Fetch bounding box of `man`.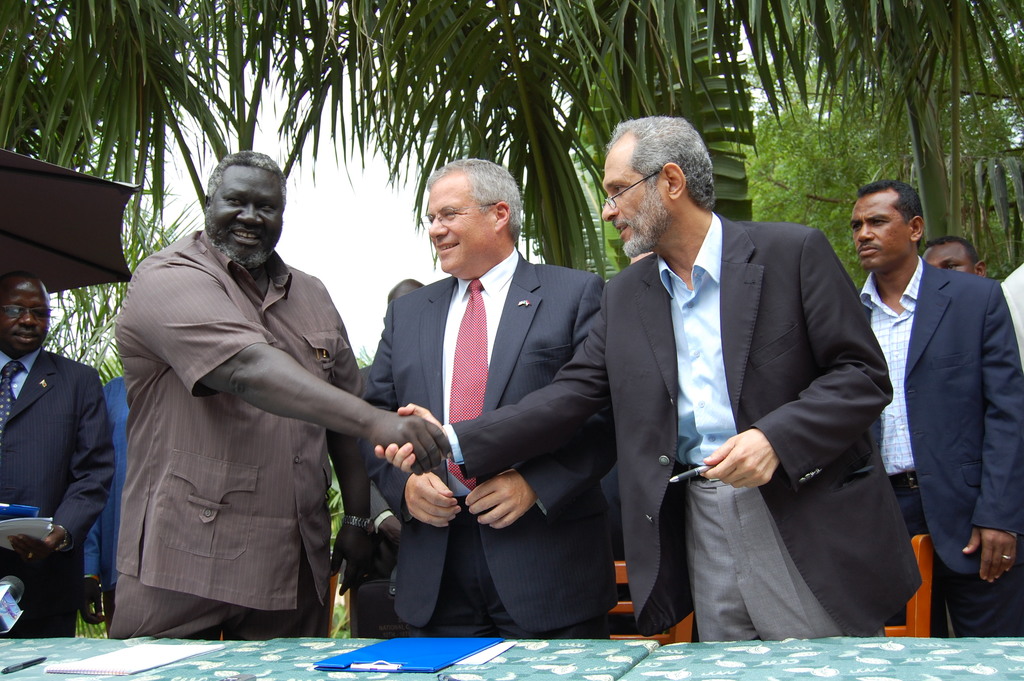
Bbox: (x1=102, y1=125, x2=390, y2=660).
